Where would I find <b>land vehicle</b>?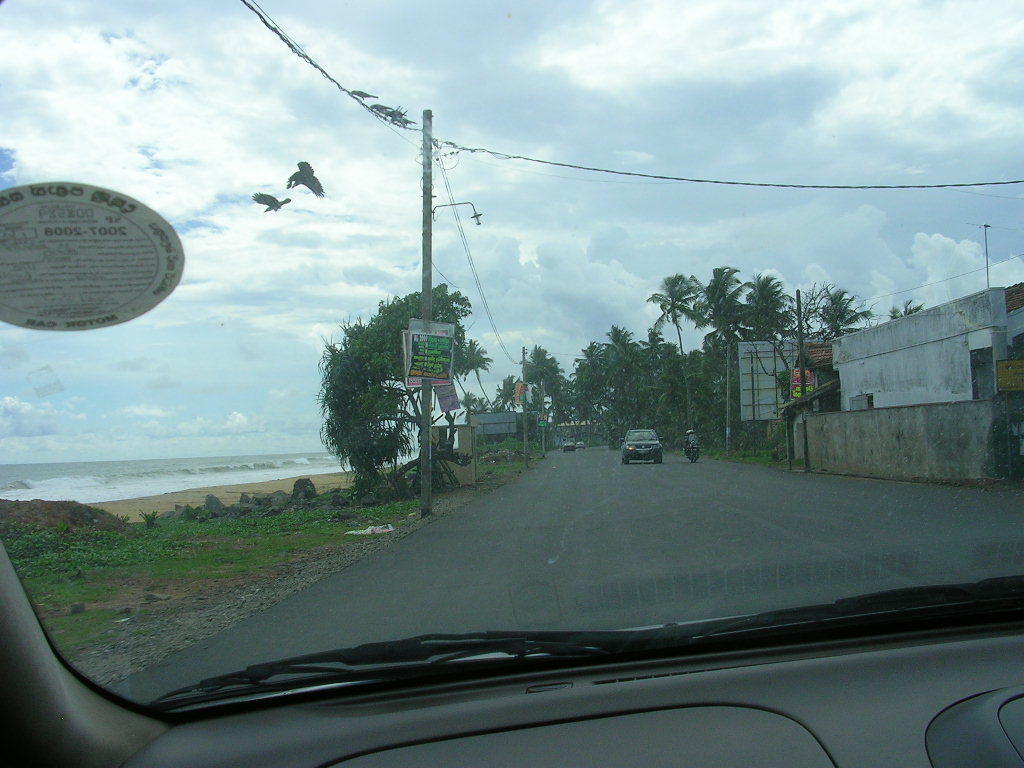
At Rect(571, 439, 587, 450).
